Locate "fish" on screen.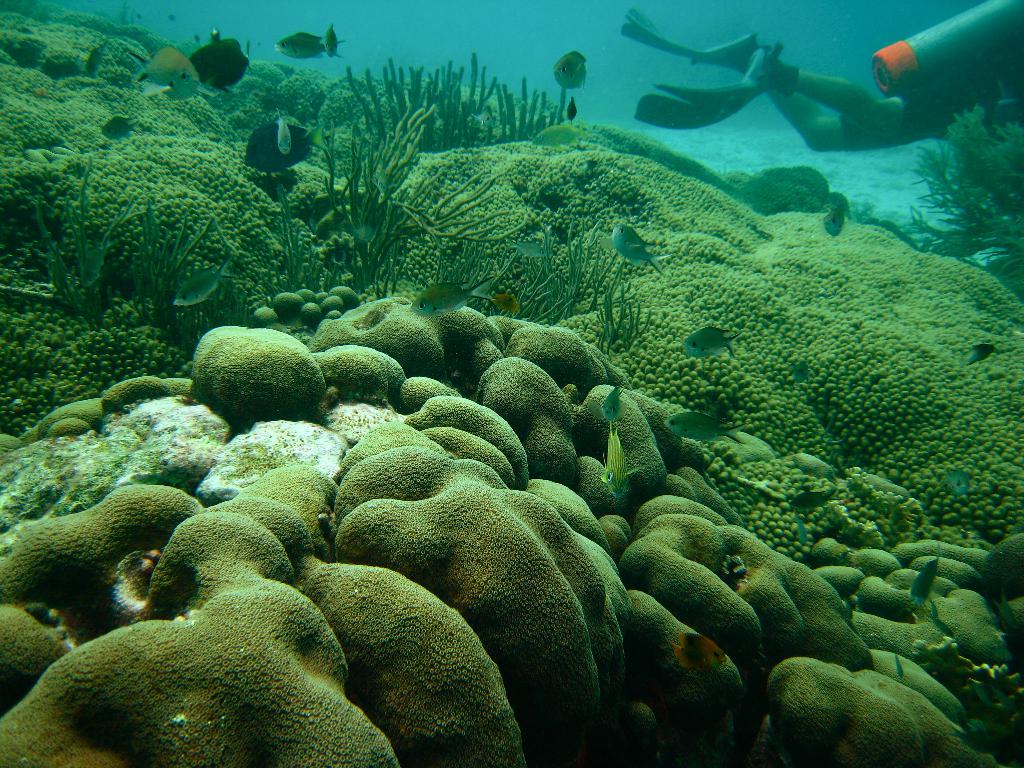
On screen at [404,275,500,315].
